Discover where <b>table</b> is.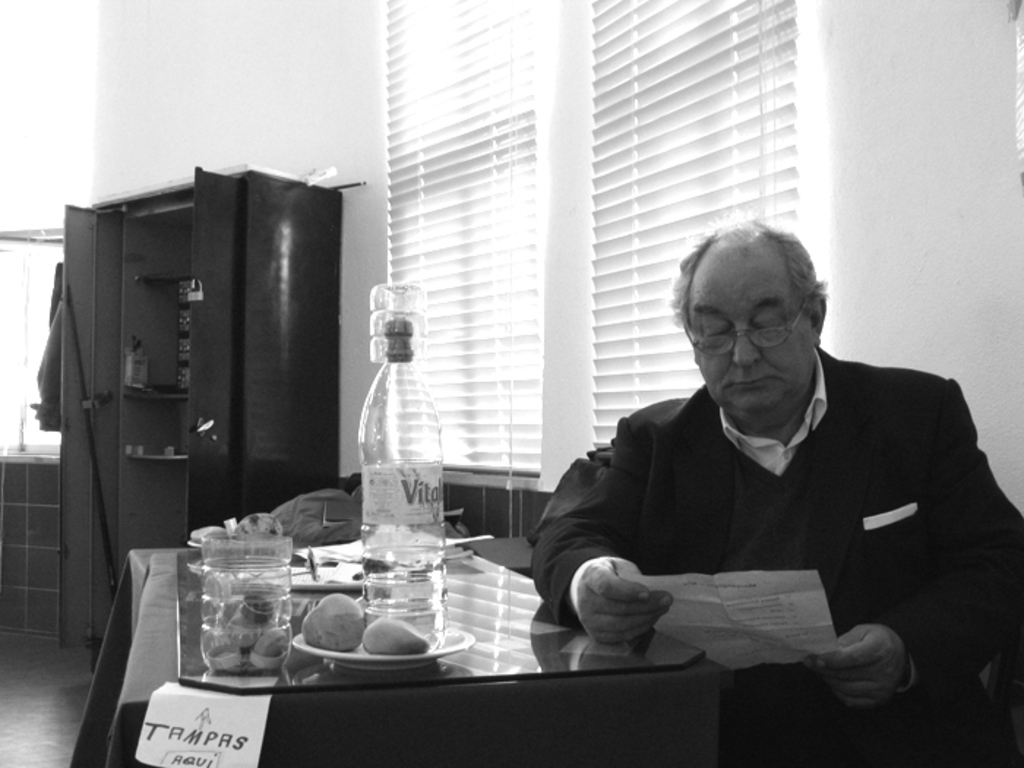
Discovered at l=72, t=502, r=671, b=709.
